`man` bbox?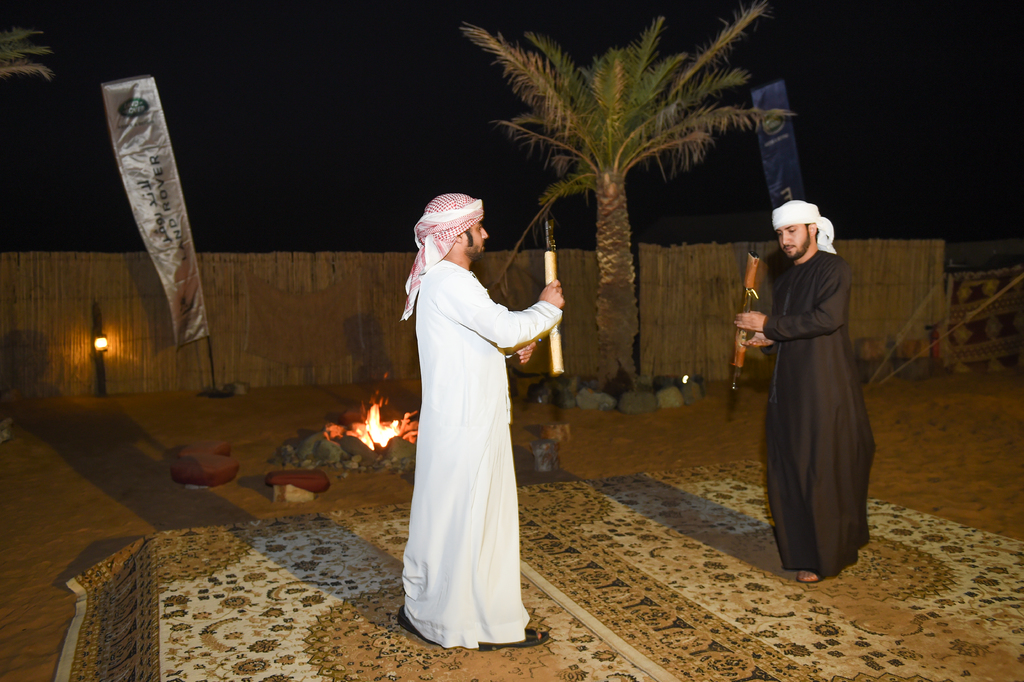
{"left": 739, "top": 174, "right": 891, "bottom": 567}
